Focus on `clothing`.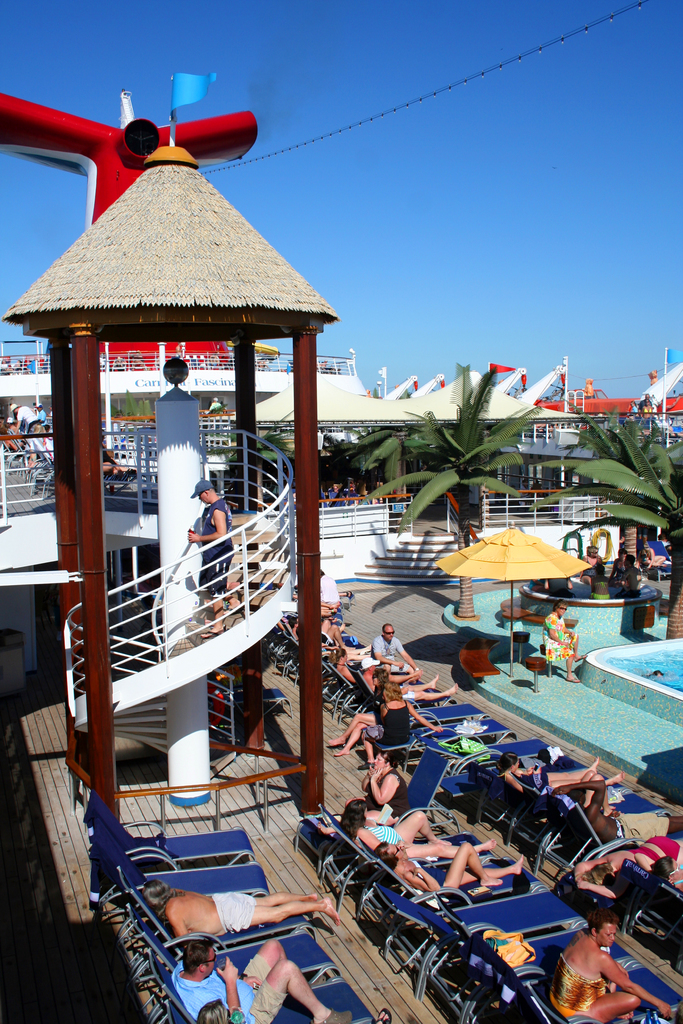
Focused at (368,640,413,668).
